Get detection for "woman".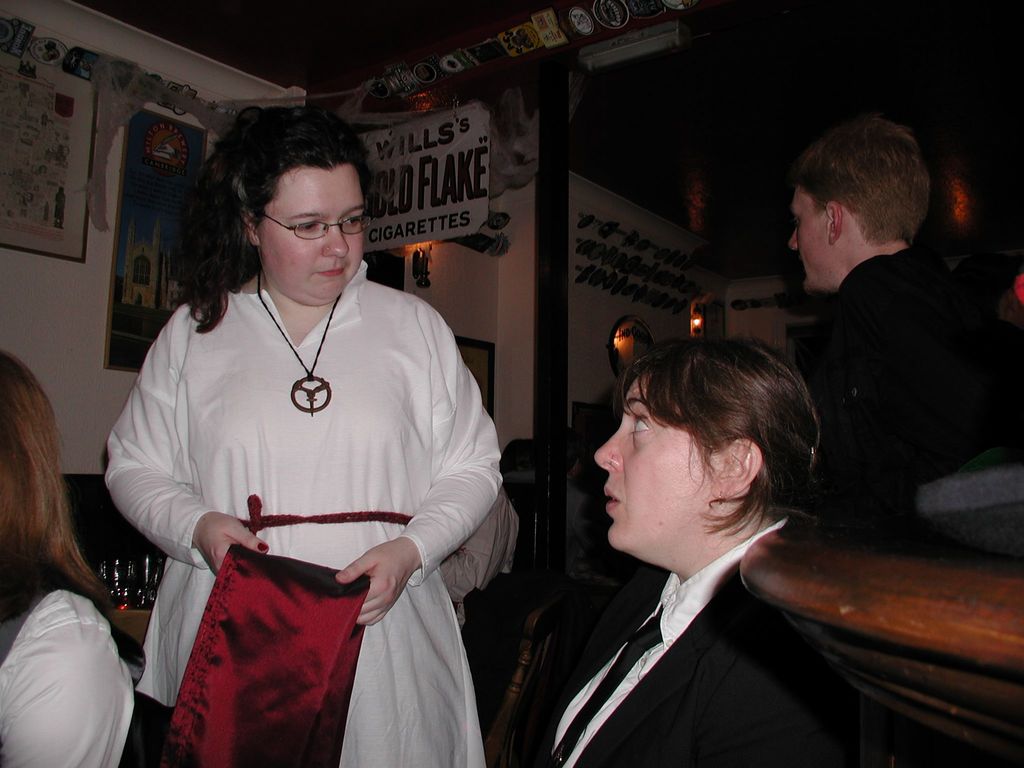
Detection: (x1=84, y1=164, x2=498, y2=766).
